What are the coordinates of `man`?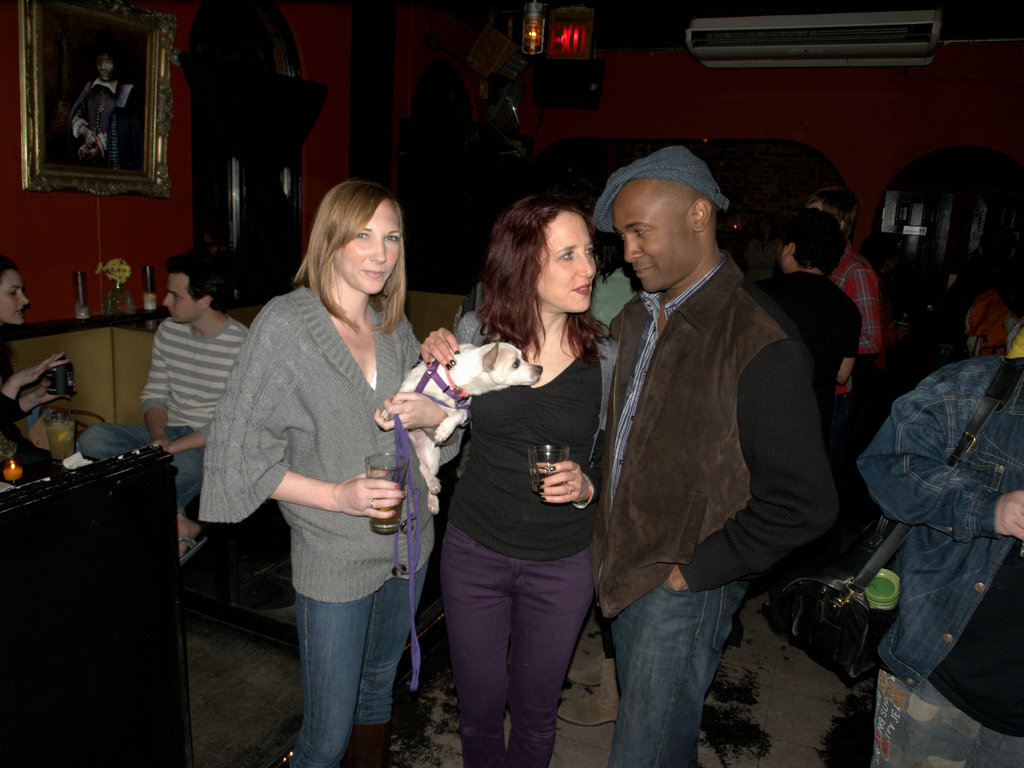
BBox(76, 251, 252, 564).
